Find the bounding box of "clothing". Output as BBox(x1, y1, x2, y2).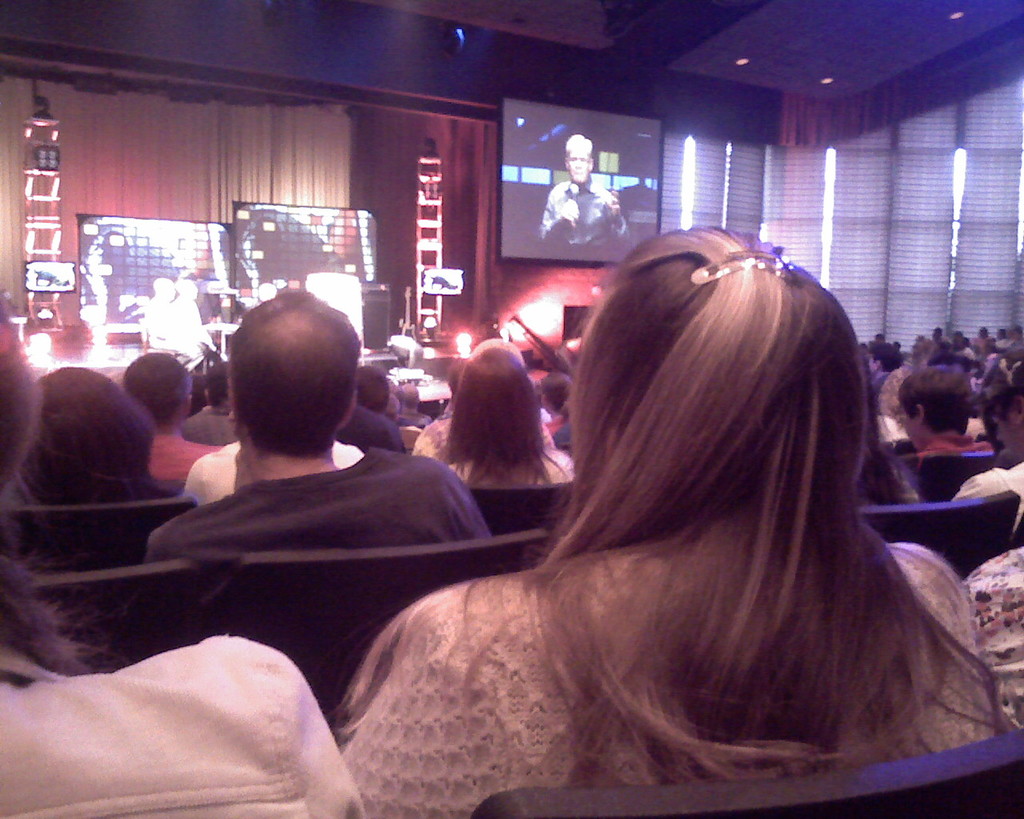
BBox(178, 408, 242, 444).
